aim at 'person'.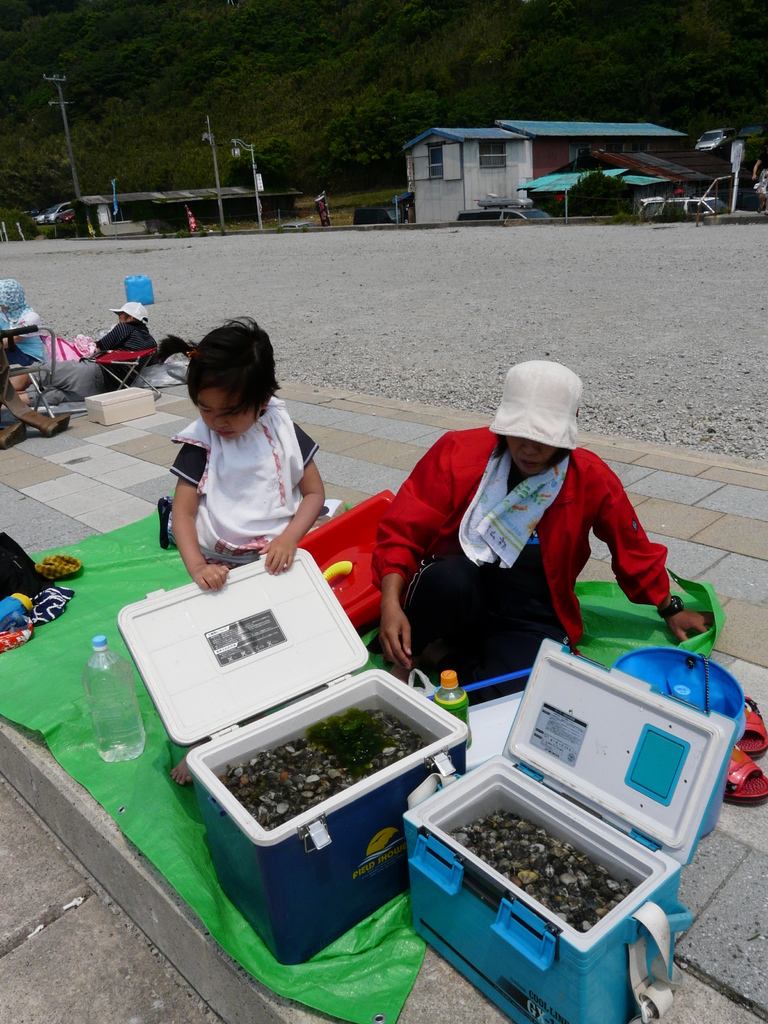
Aimed at pyautogui.locateOnScreen(0, 299, 157, 410).
